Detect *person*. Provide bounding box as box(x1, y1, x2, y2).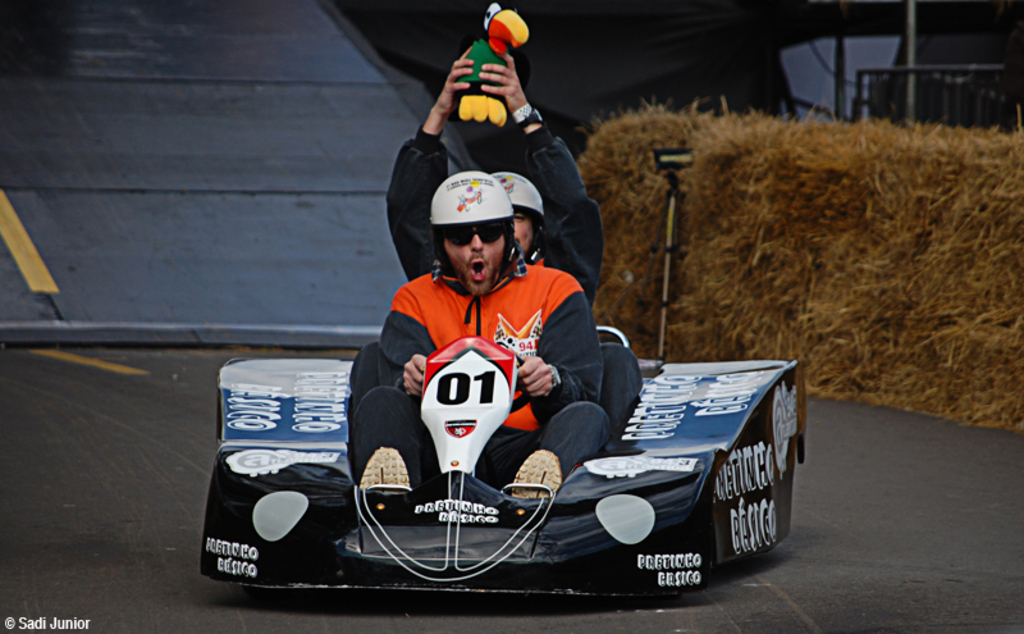
box(384, 38, 644, 437).
